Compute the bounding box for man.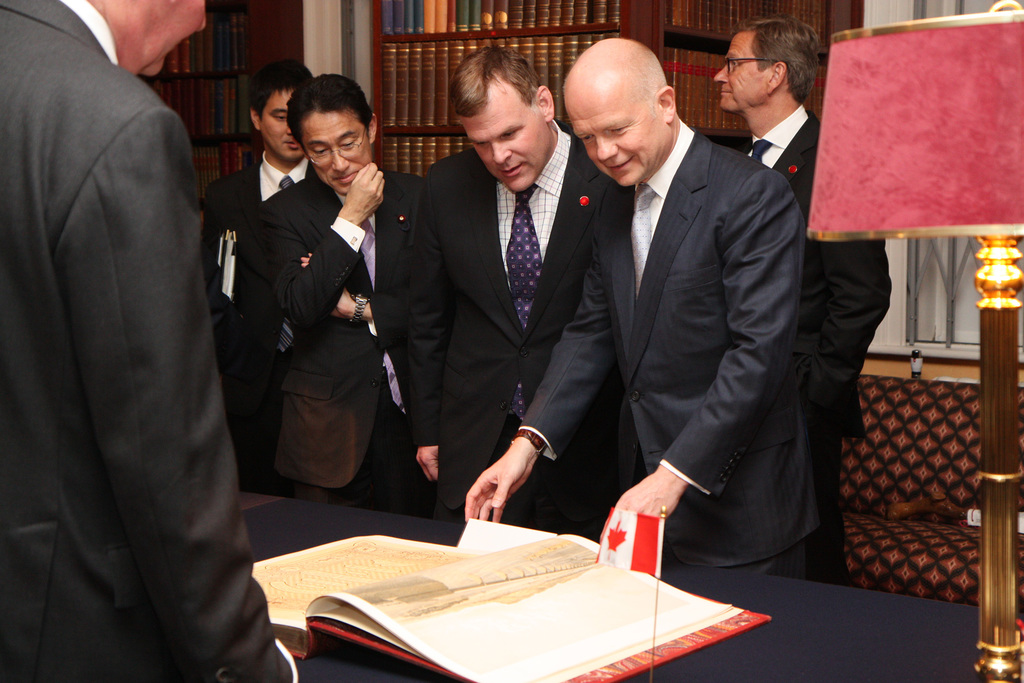
left=18, top=0, right=250, bottom=668.
